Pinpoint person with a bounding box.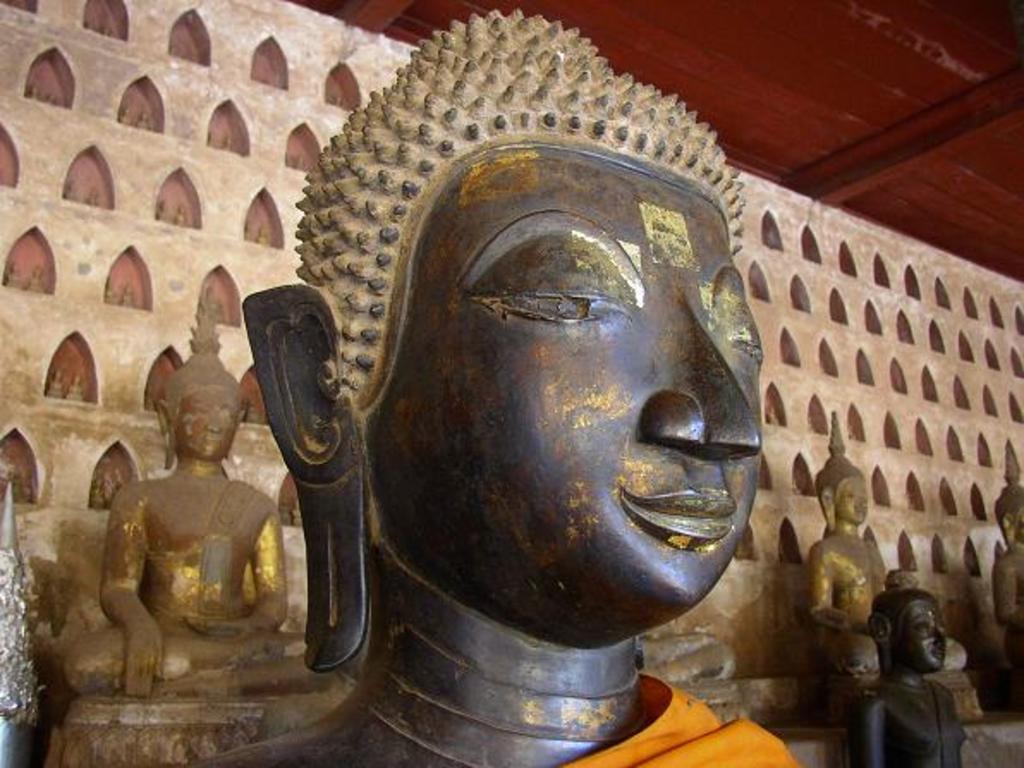
pyautogui.locateOnScreen(986, 436, 1022, 675).
